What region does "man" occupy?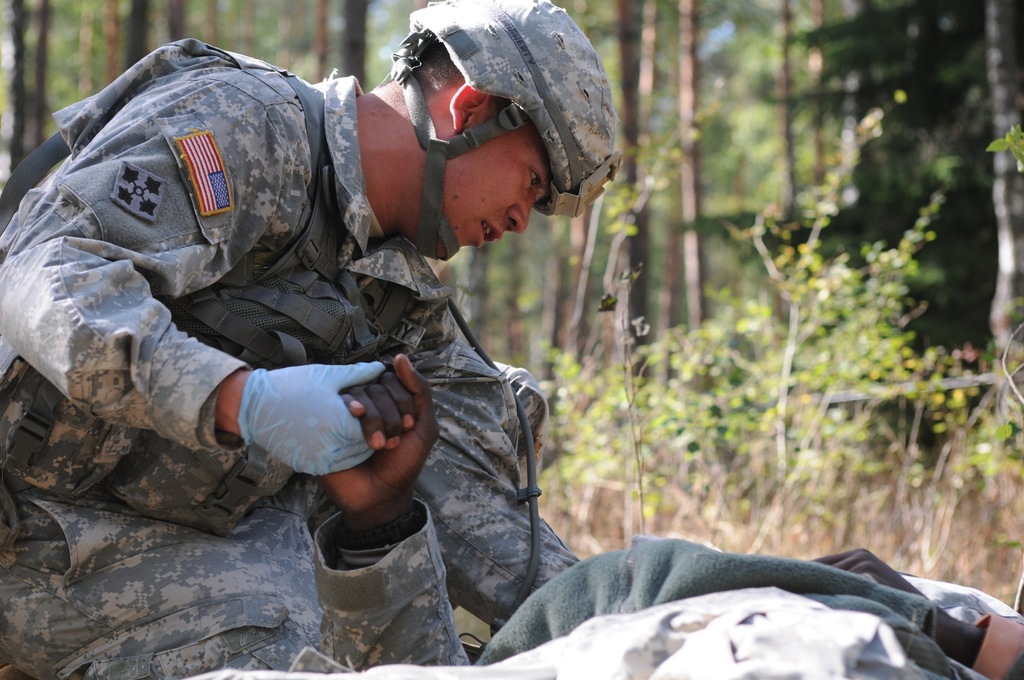
(0, 0, 618, 679).
